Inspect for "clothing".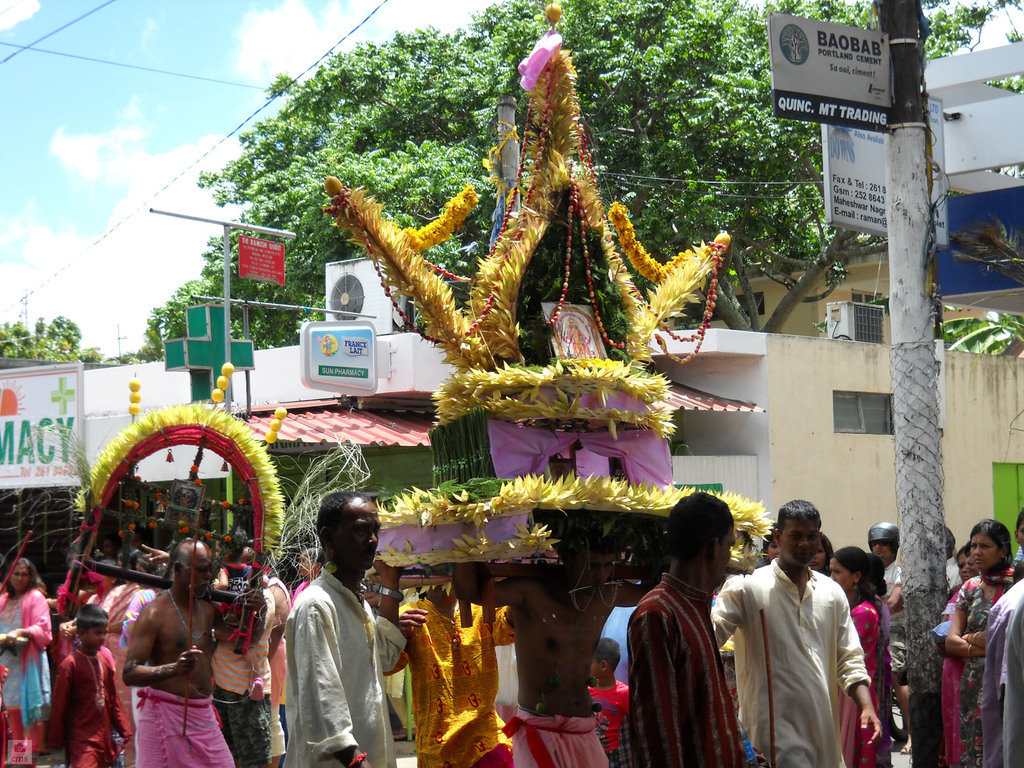
Inspection: bbox(585, 683, 628, 762).
